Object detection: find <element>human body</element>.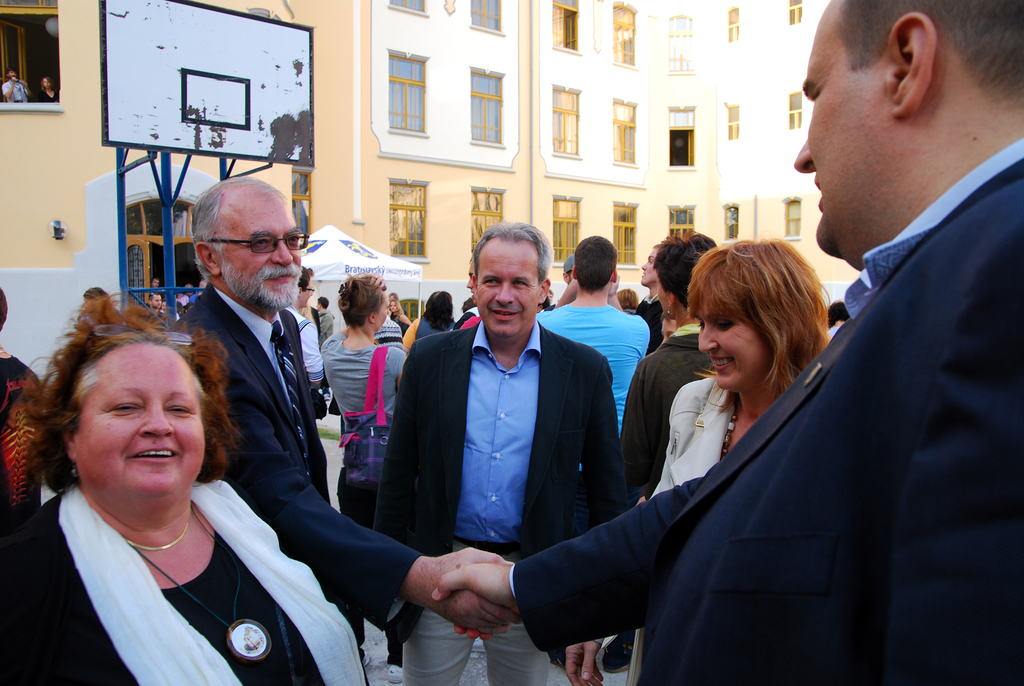
BBox(408, 290, 467, 366).
